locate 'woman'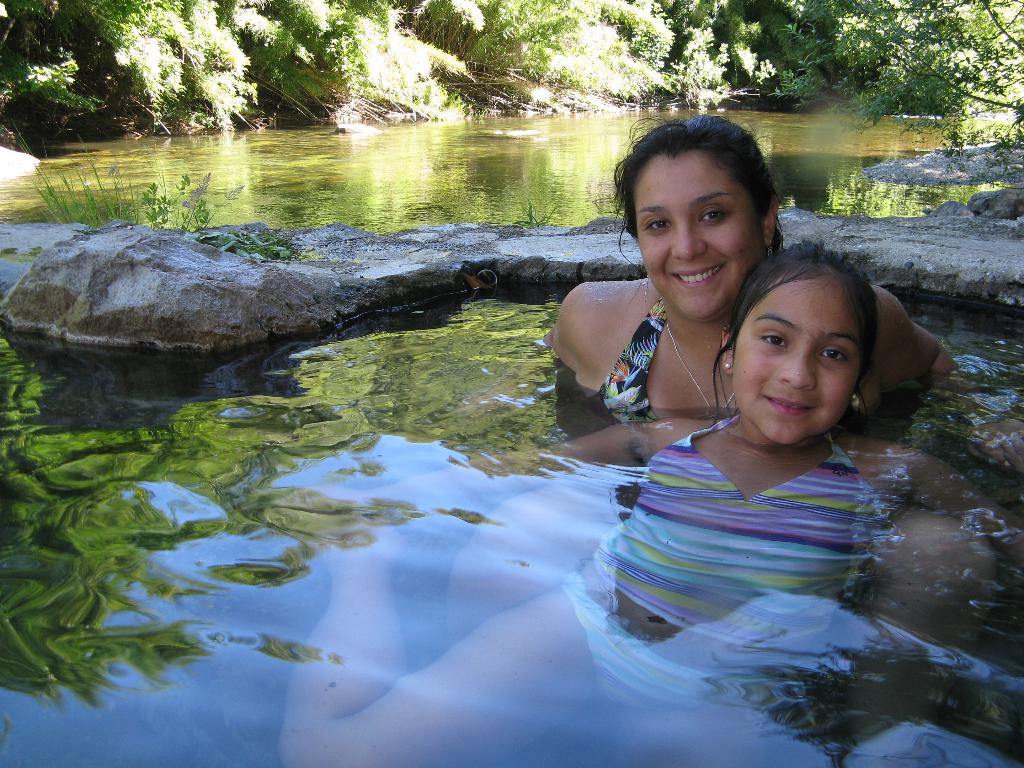
385 184 941 765
